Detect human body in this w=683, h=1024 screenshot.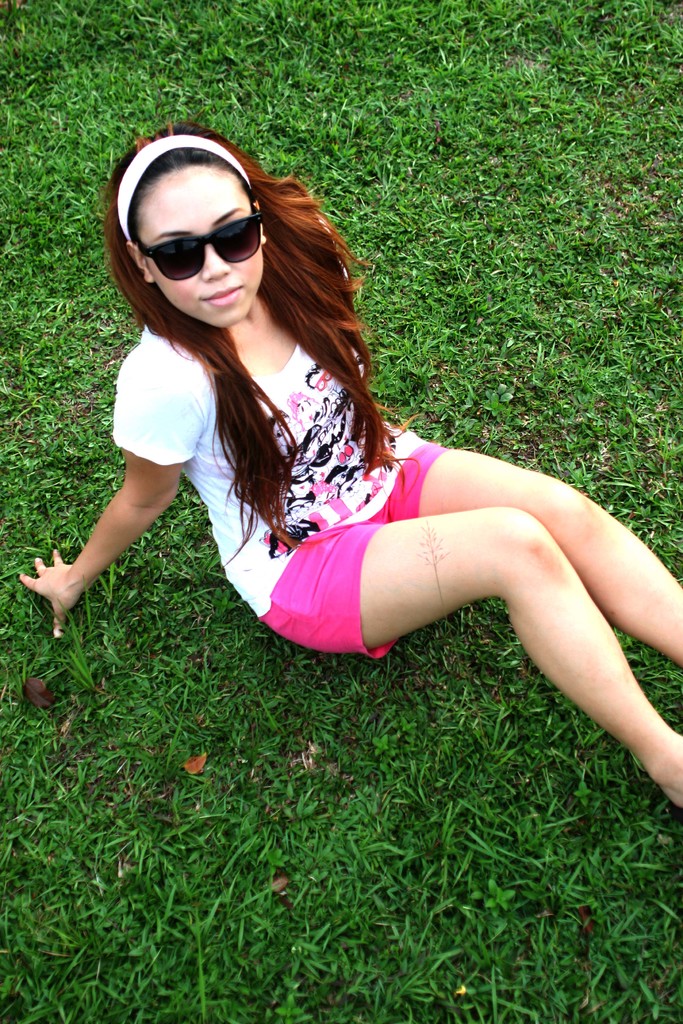
Detection: <bbox>70, 106, 662, 758</bbox>.
